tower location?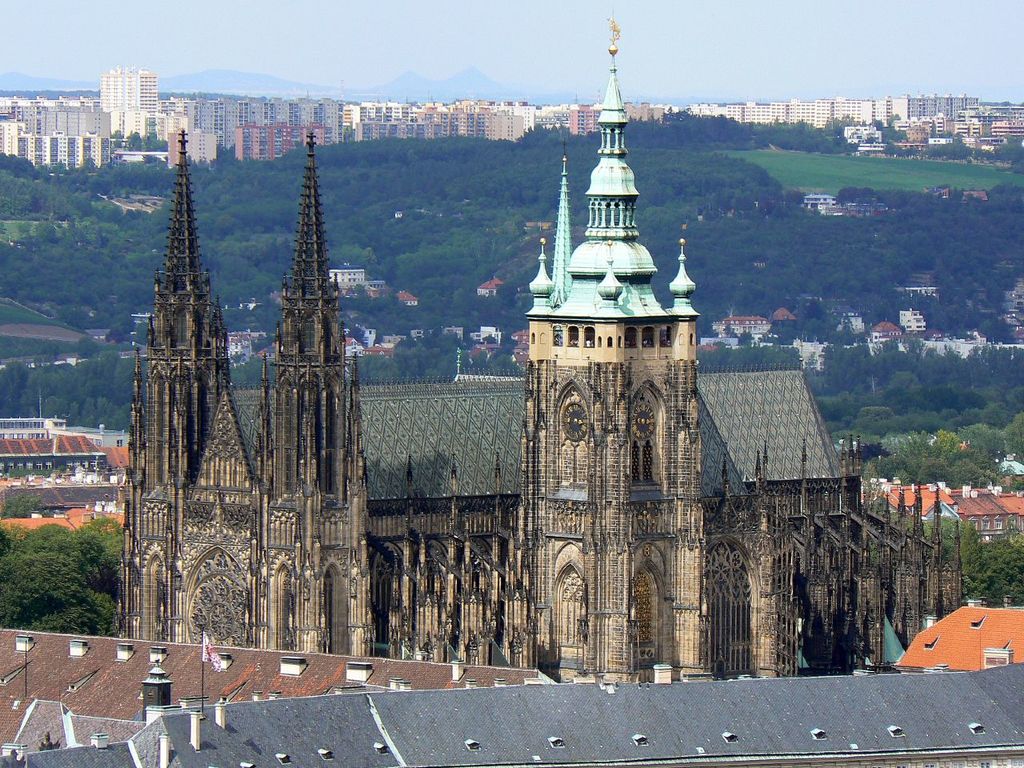
BBox(103, 62, 162, 120)
